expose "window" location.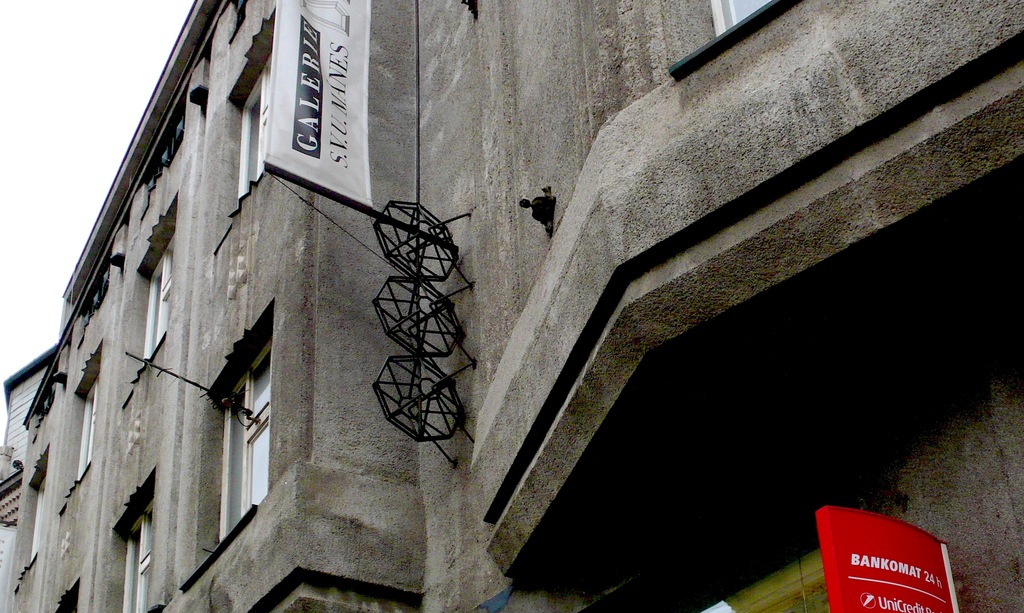
Exposed at (213,363,269,526).
